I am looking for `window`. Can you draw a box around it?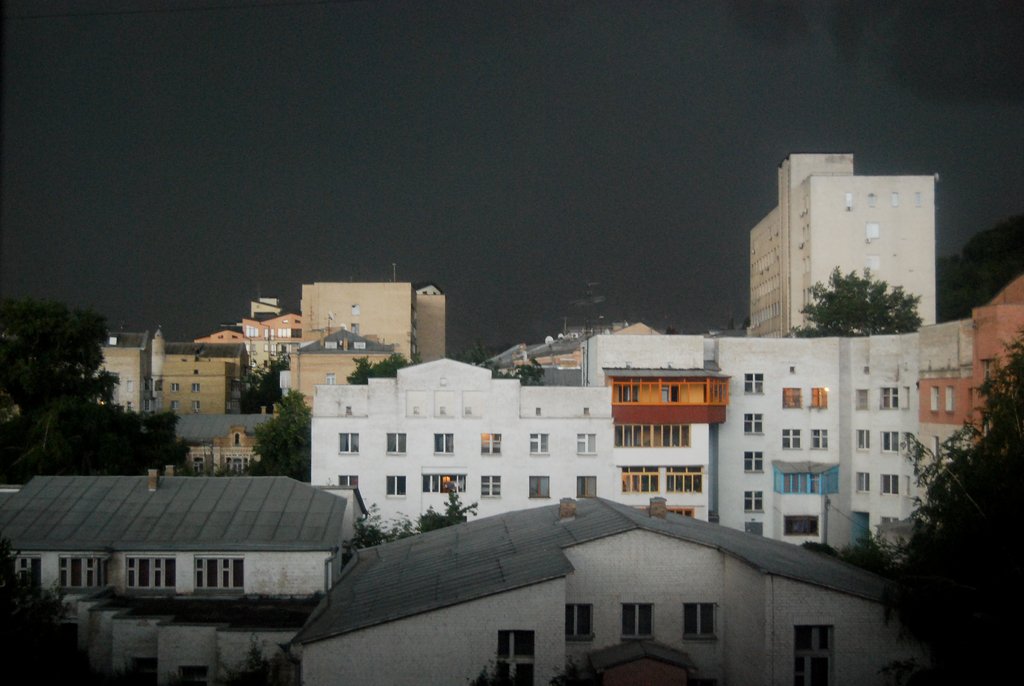
Sure, the bounding box is 854 431 872 449.
